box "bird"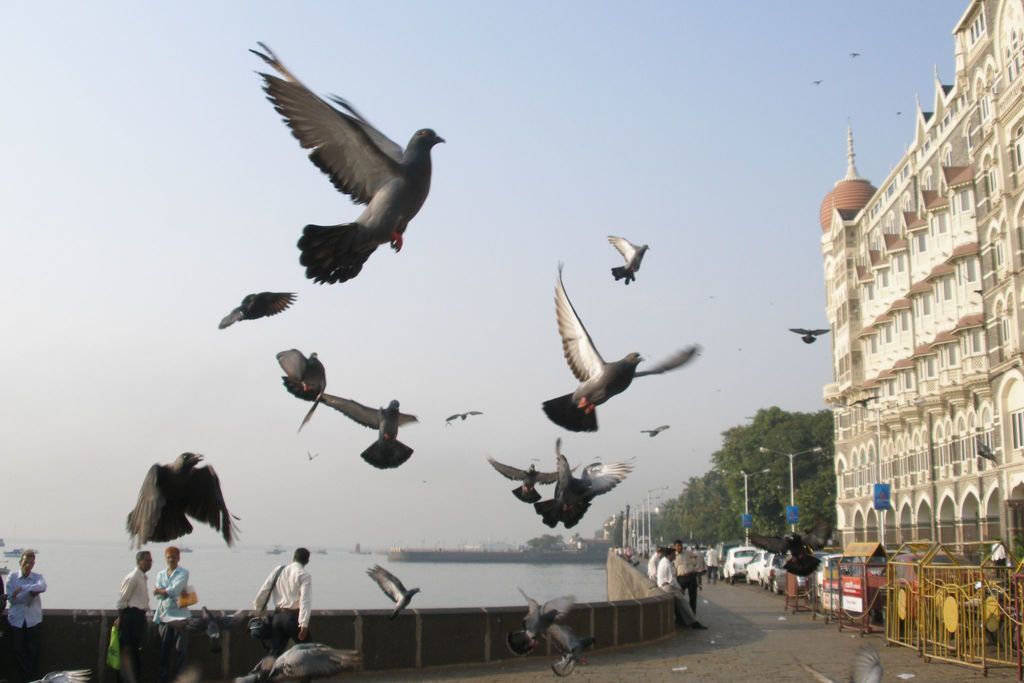
(122,447,249,557)
